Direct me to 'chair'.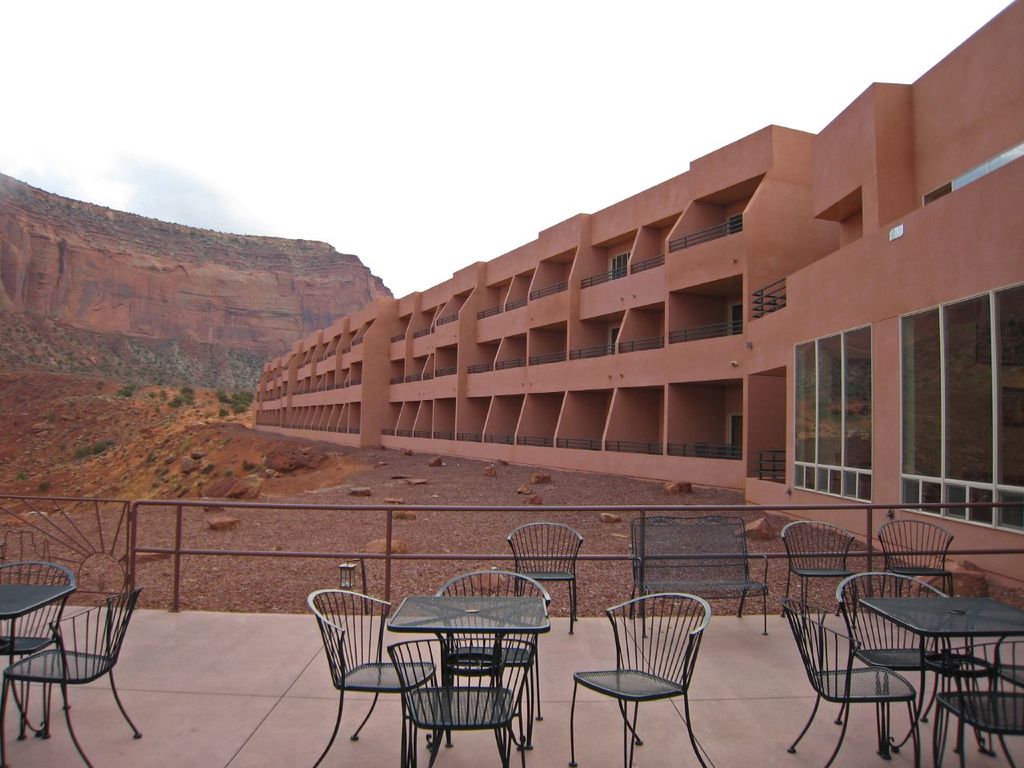
Direction: (0, 588, 146, 767).
